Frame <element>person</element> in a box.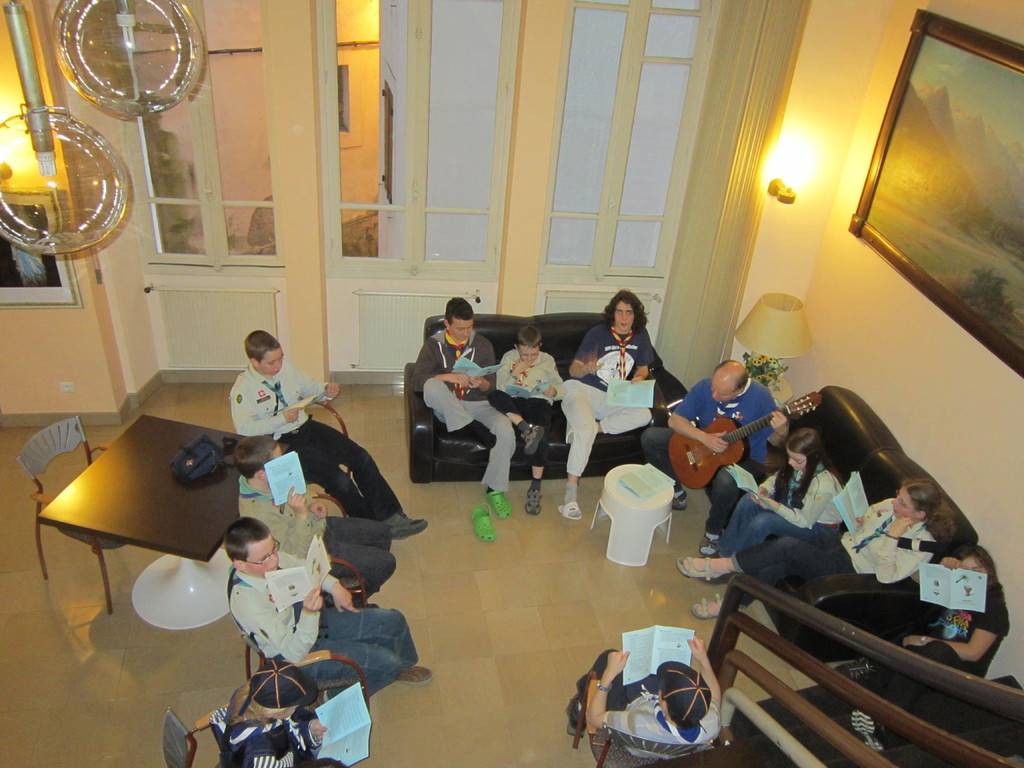
(left=566, top=632, right=724, bottom=761).
